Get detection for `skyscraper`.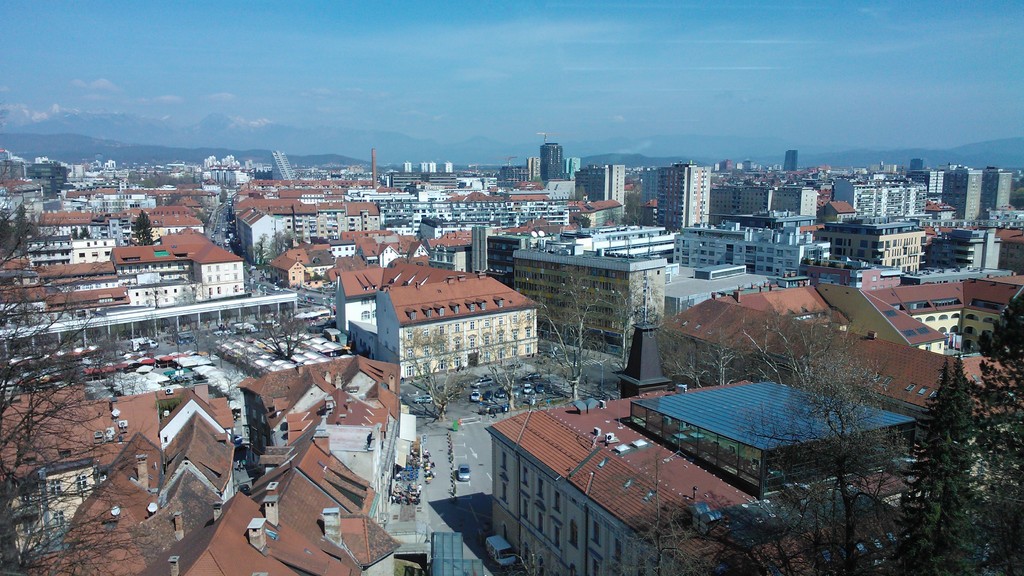
Detection: [x1=421, y1=163, x2=428, y2=173].
